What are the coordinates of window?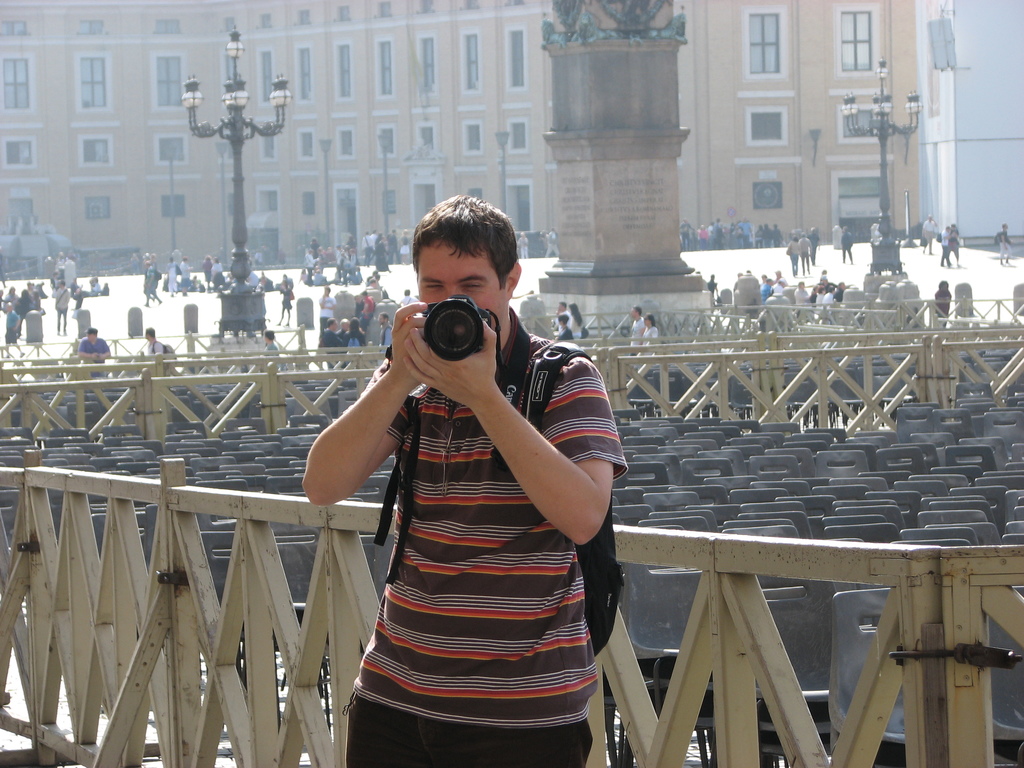
(151, 19, 181, 35).
